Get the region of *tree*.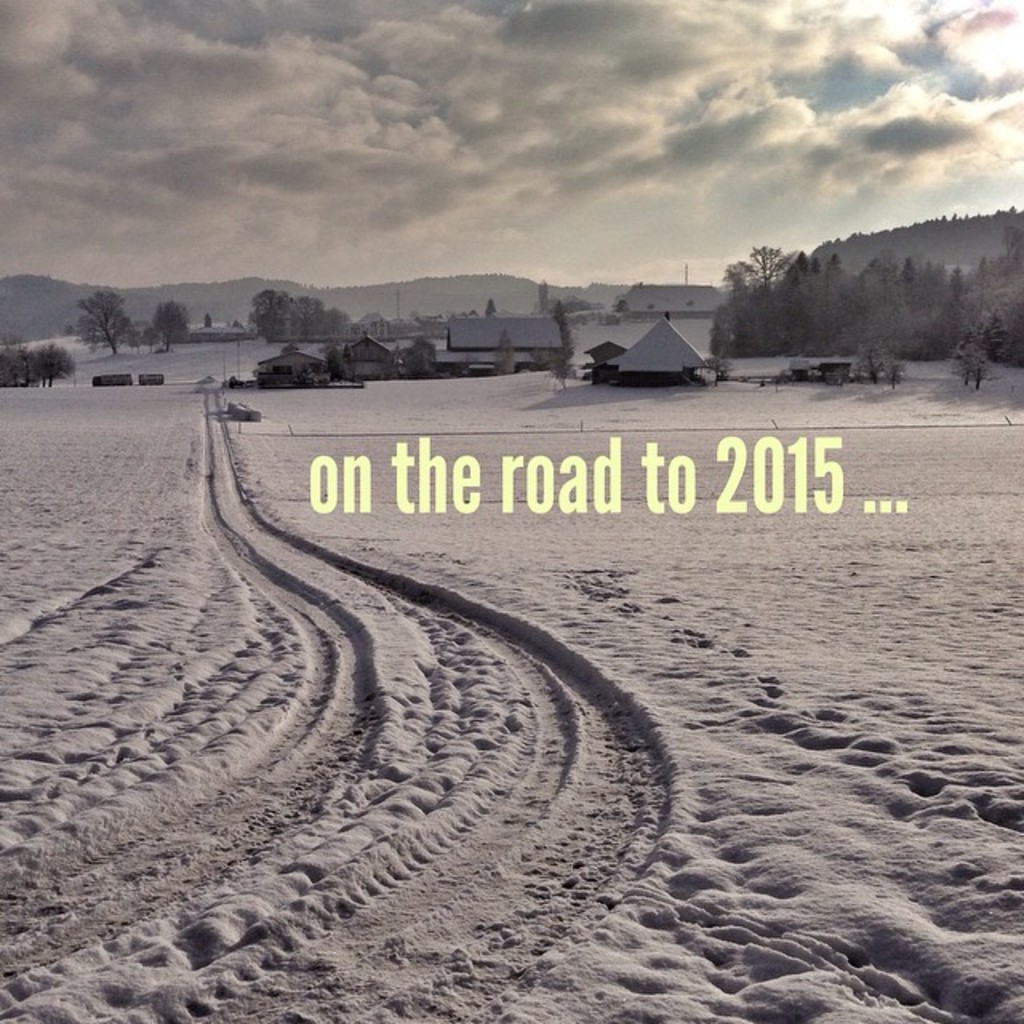
<region>0, 325, 77, 411</region>.
